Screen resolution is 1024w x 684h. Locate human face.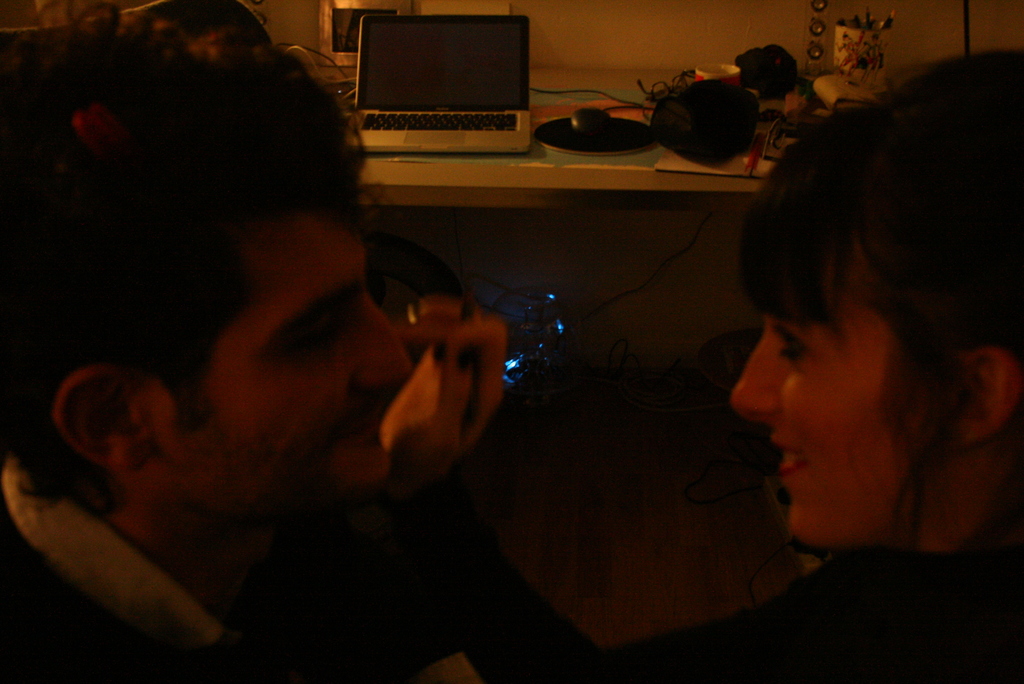
x1=731 y1=261 x2=908 y2=550.
